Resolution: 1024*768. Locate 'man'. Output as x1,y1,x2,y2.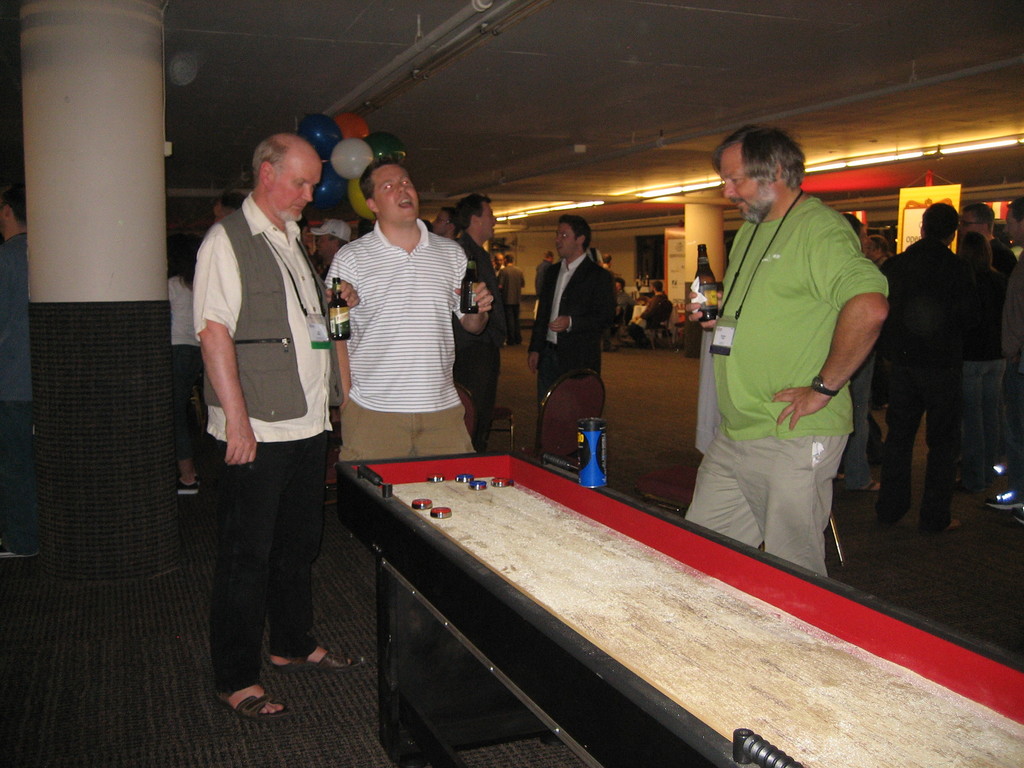
193,131,362,717.
